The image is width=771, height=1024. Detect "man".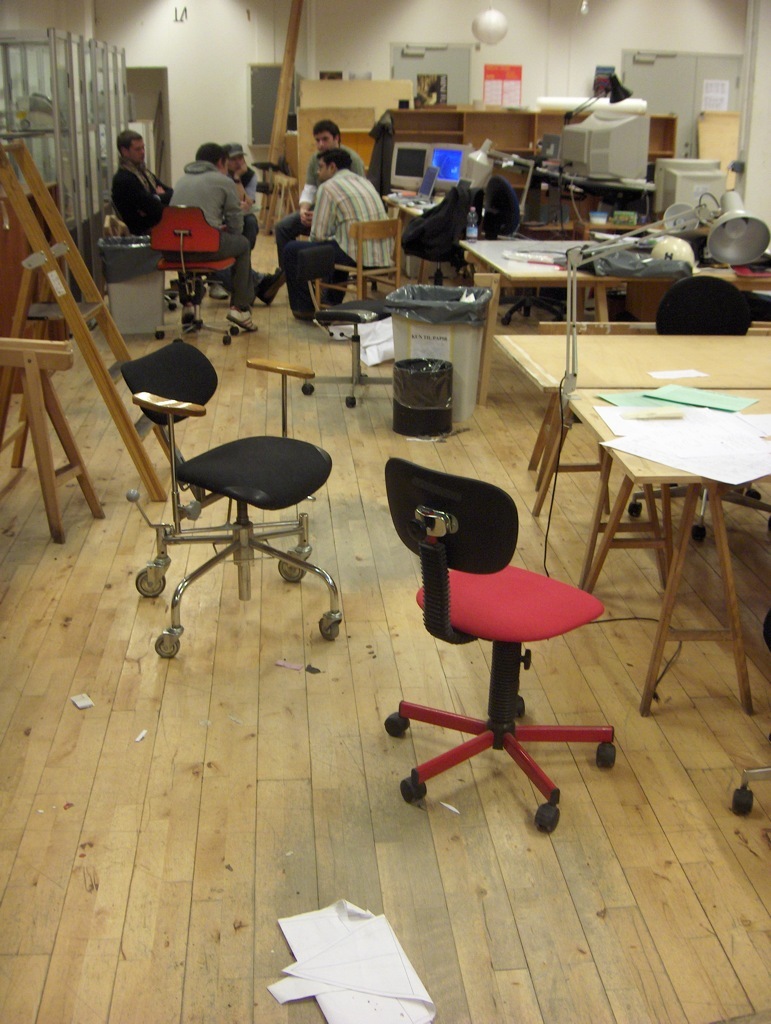
Detection: 119/130/284/304.
